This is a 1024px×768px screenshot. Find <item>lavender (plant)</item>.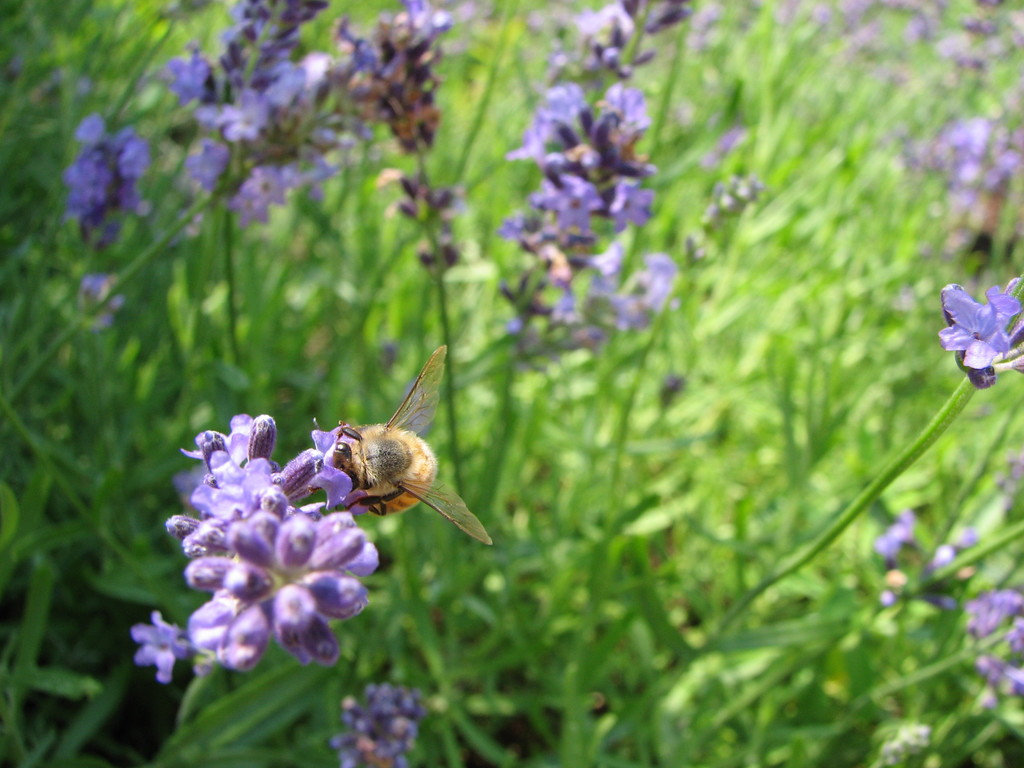
Bounding box: {"left": 883, "top": 98, "right": 1023, "bottom": 262}.
